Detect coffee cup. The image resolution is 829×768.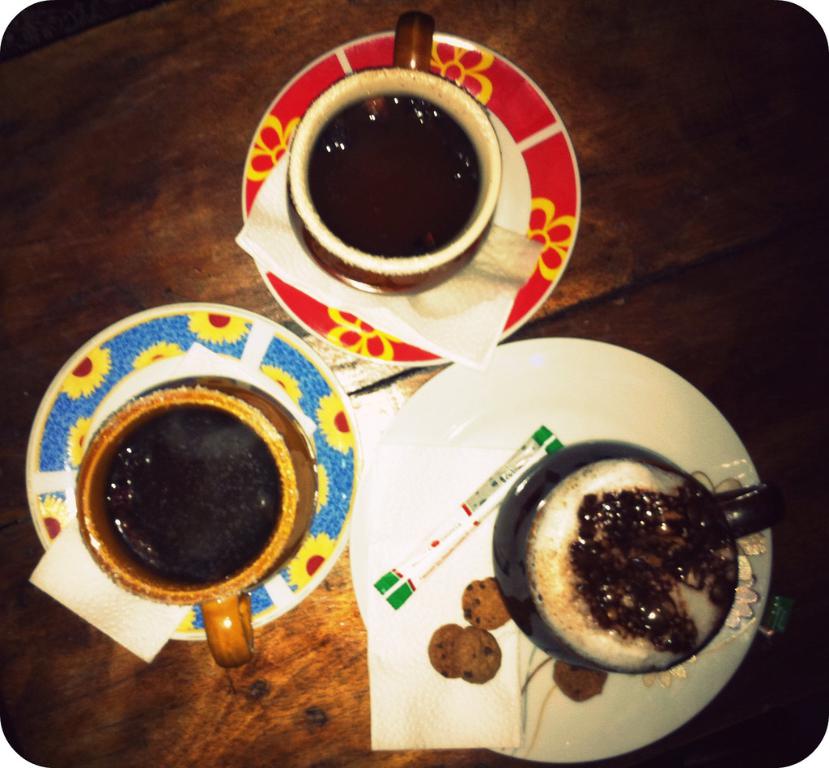
79,376,318,670.
